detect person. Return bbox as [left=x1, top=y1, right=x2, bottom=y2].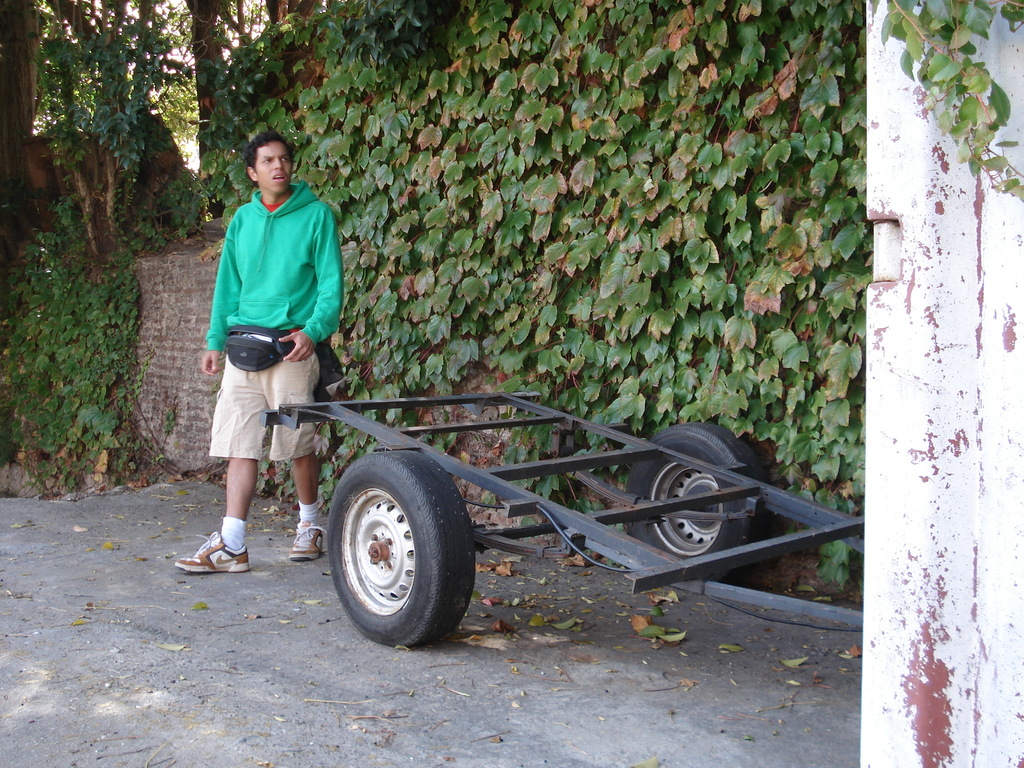
[left=169, top=135, right=346, bottom=576].
